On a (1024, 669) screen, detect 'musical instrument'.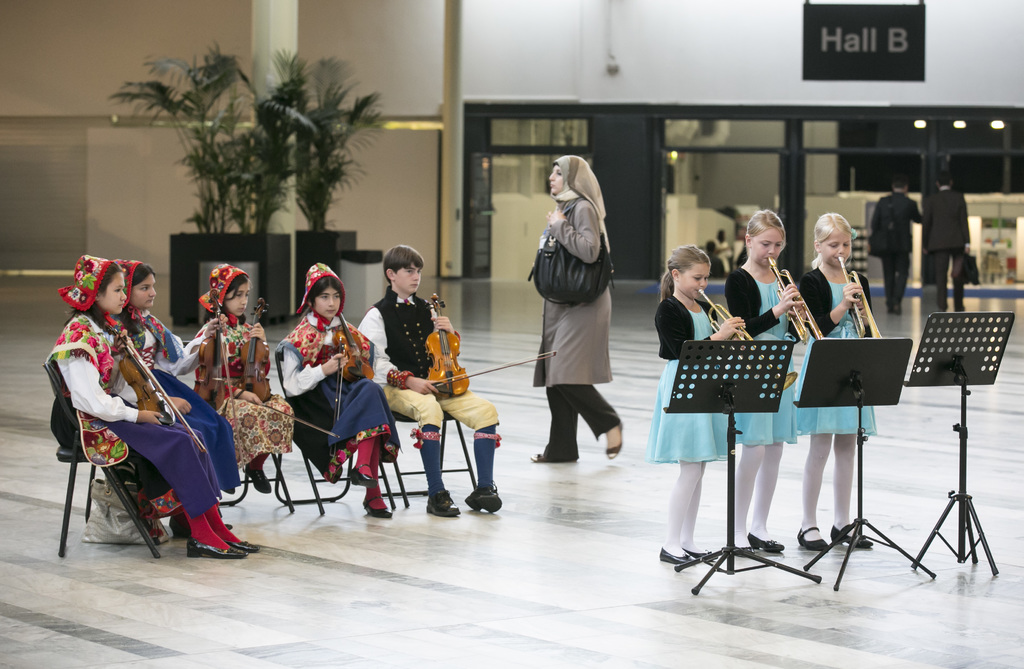
<box>766,253,830,342</box>.
